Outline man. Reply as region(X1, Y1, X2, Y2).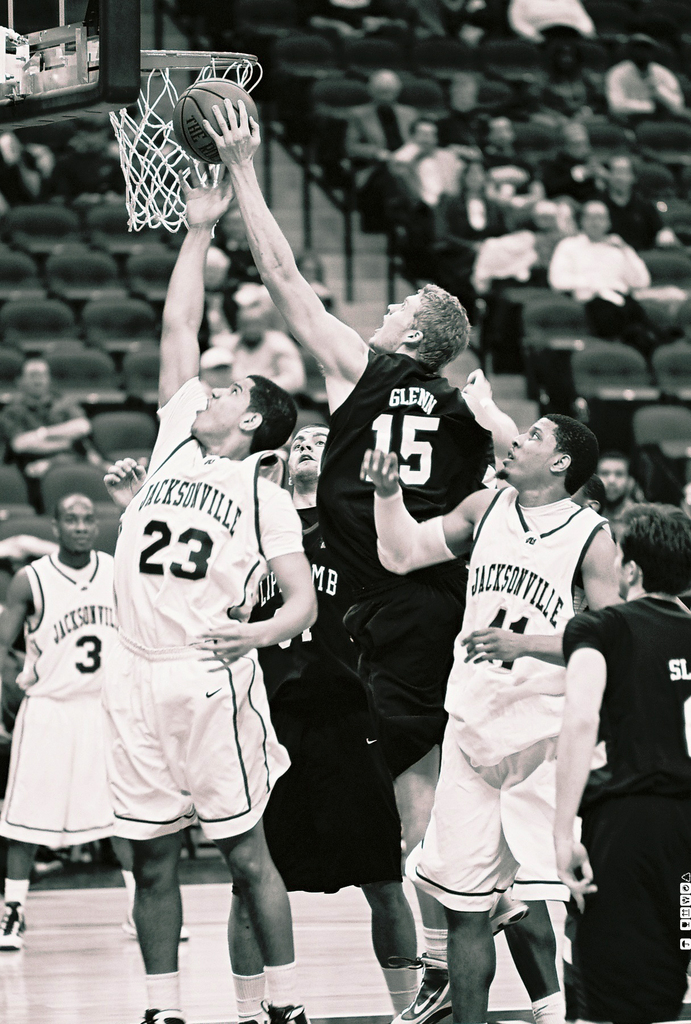
region(102, 426, 420, 1023).
